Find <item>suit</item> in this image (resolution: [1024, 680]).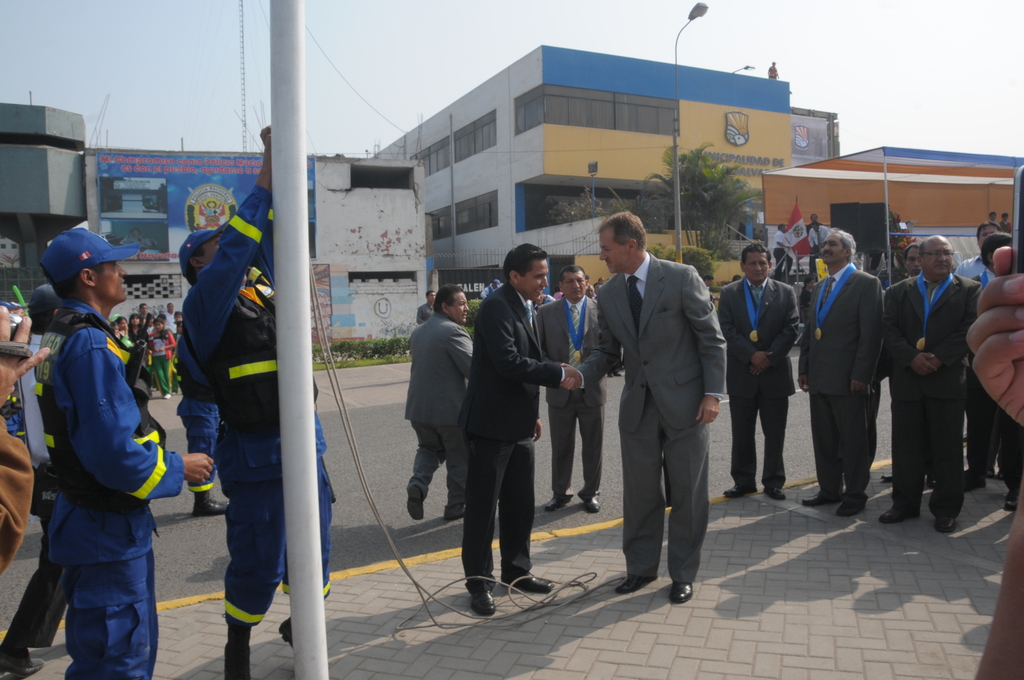
x1=723, y1=277, x2=797, y2=491.
